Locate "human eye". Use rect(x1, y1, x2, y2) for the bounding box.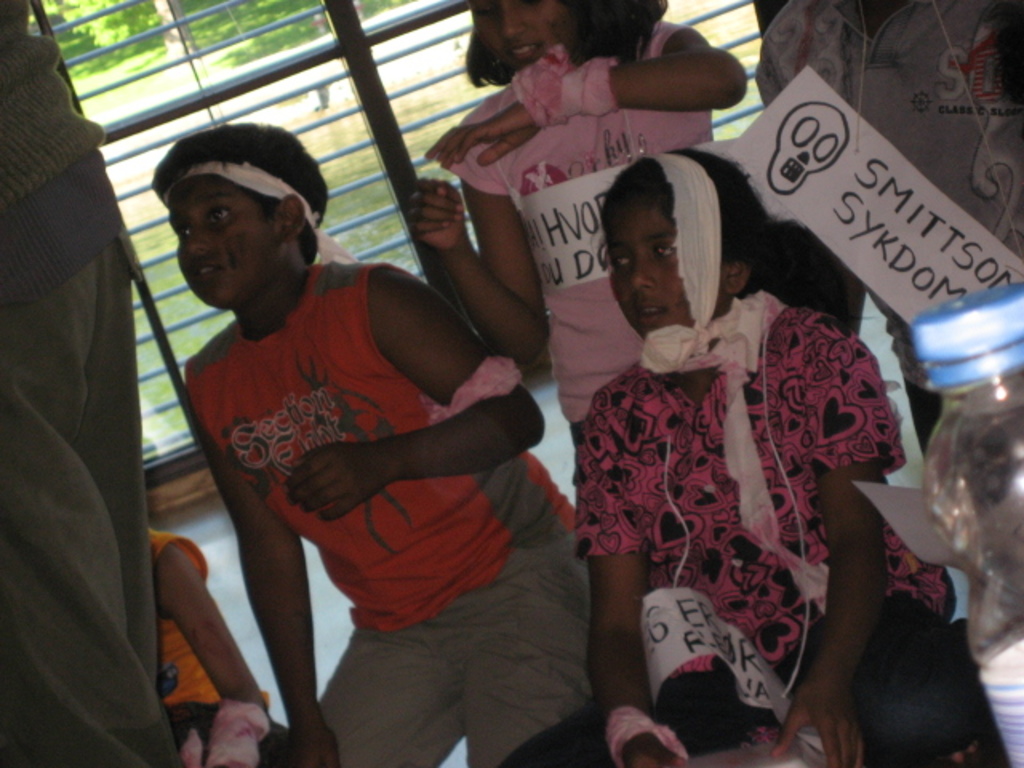
rect(206, 203, 226, 216).
